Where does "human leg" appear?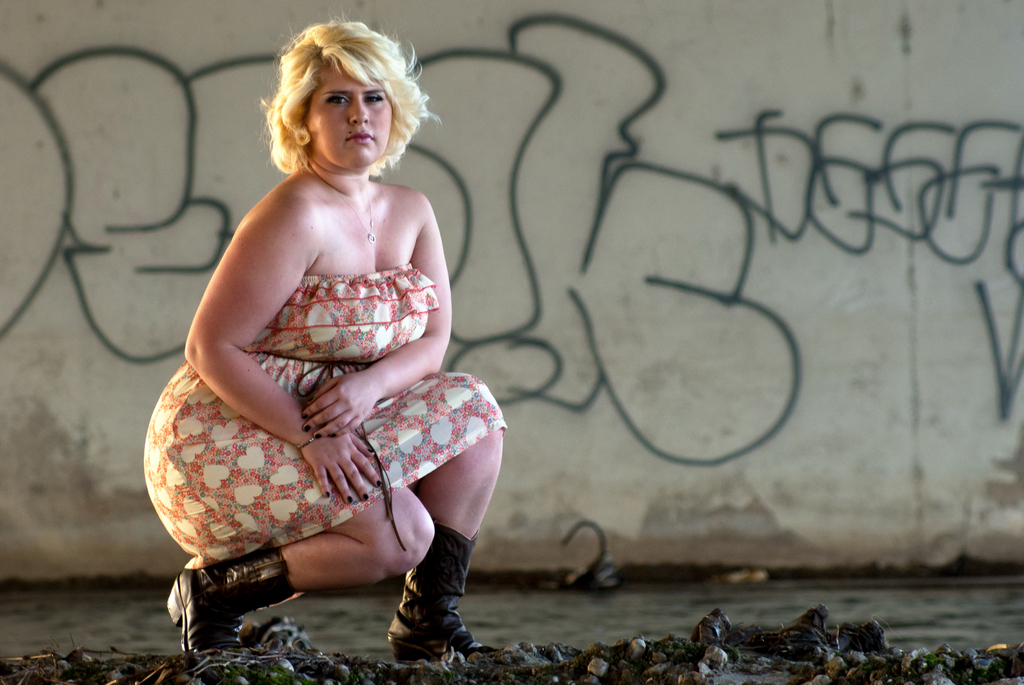
Appears at (left=393, top=419, right=502, bottom=671).
